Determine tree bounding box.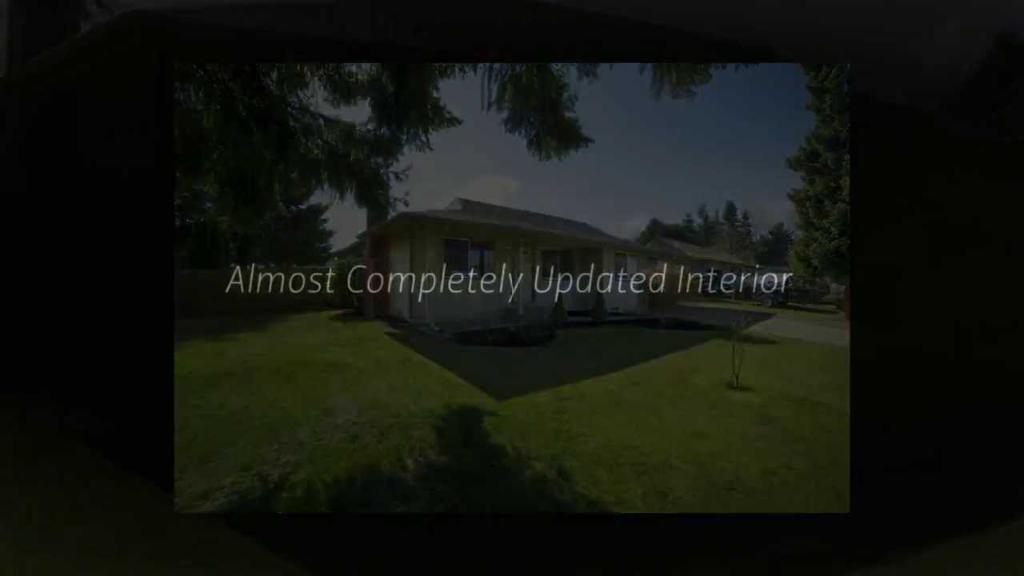
Determined: locate(635, 205, 786, 263).
